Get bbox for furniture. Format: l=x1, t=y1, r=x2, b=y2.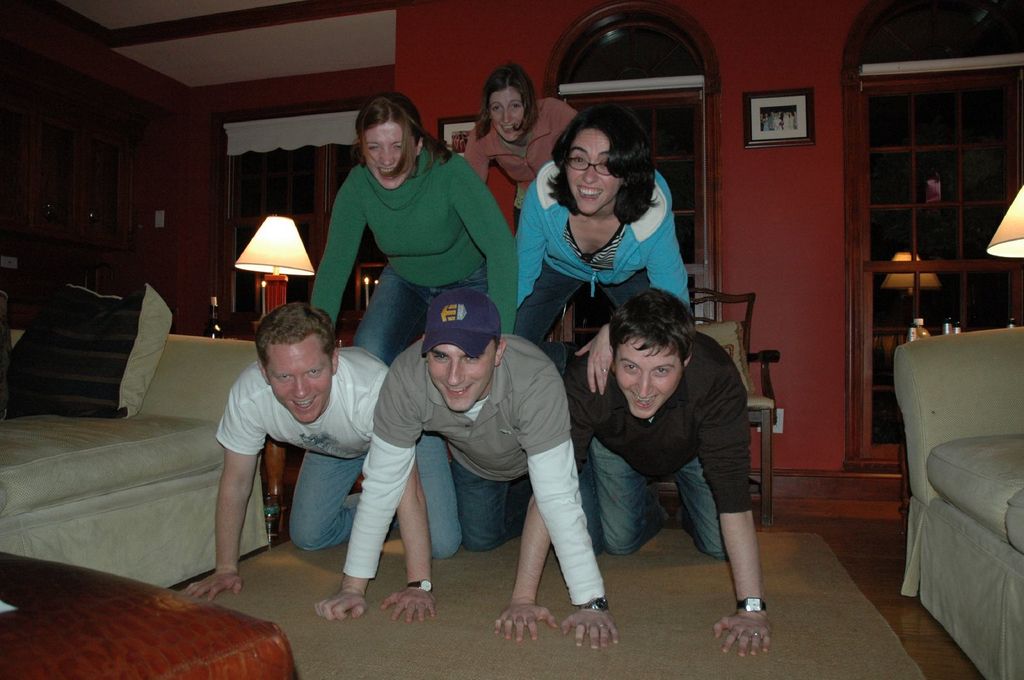
l=0, t=281, r=274, b=587.
